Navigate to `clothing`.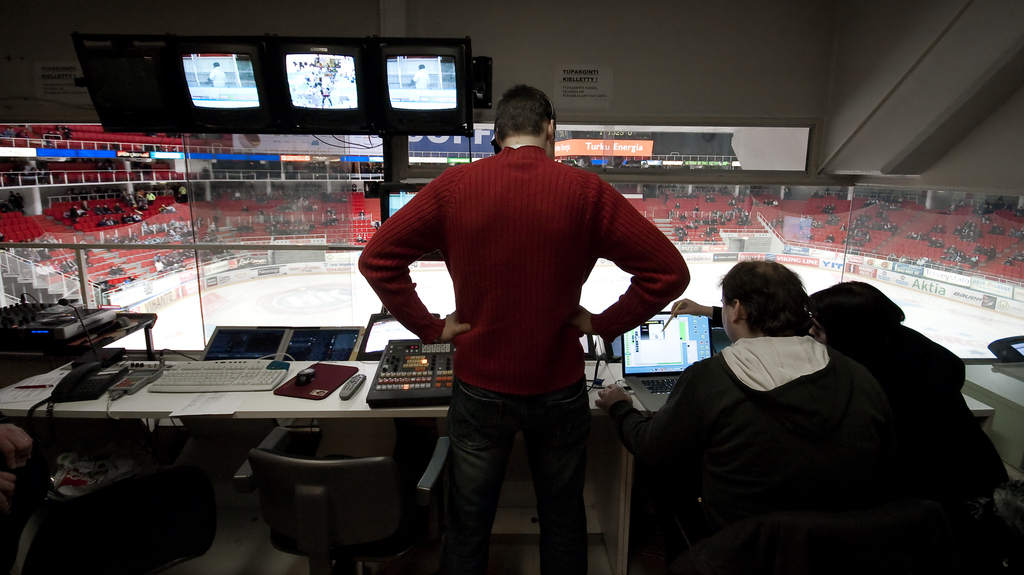
Navigation target: crop(375, 150, 662, 521).
